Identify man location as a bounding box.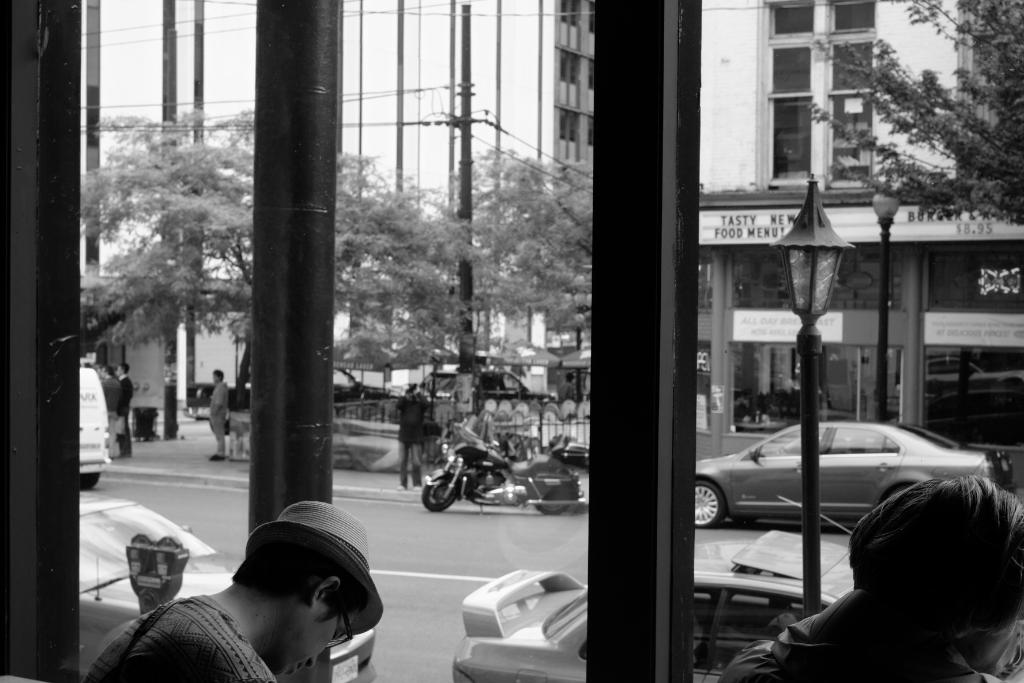
(710, 476, 1023, 682).
